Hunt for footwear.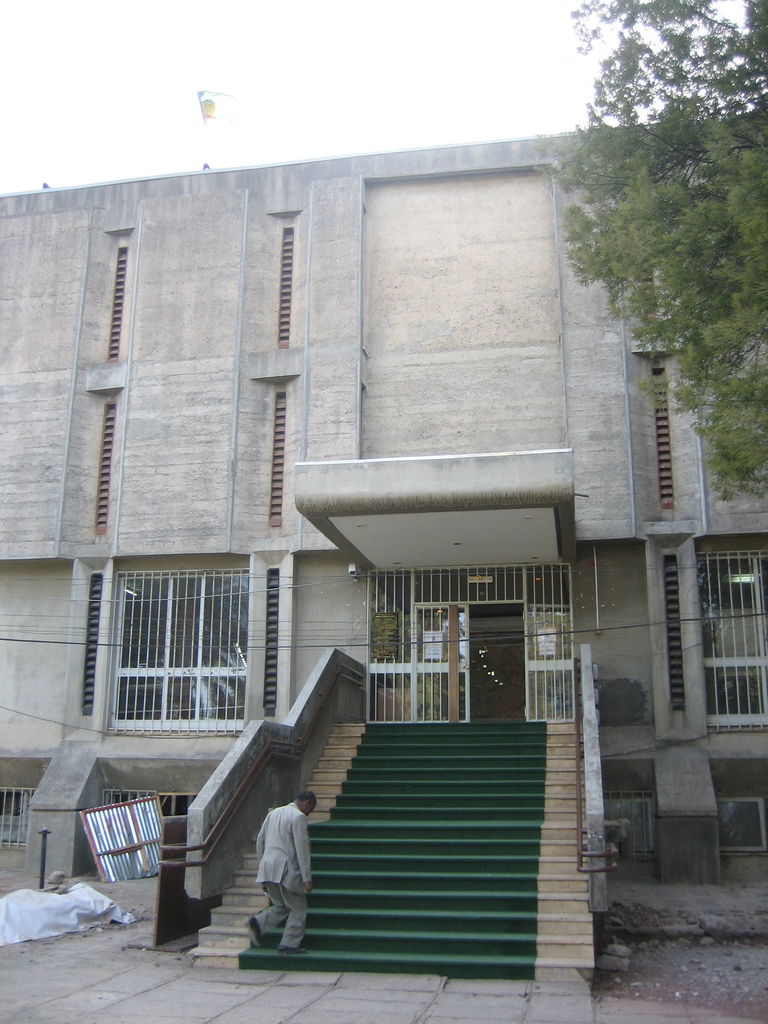
Hunted down at 272 940 308 956.
